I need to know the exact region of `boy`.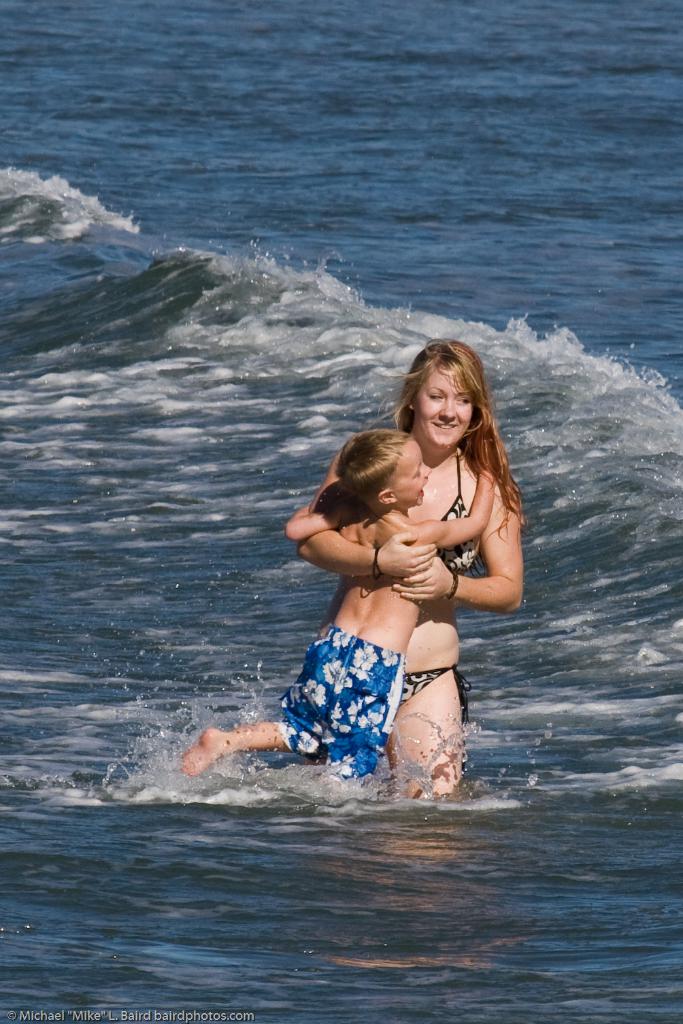
Region: bbox=(178, 430, 503, 808).
